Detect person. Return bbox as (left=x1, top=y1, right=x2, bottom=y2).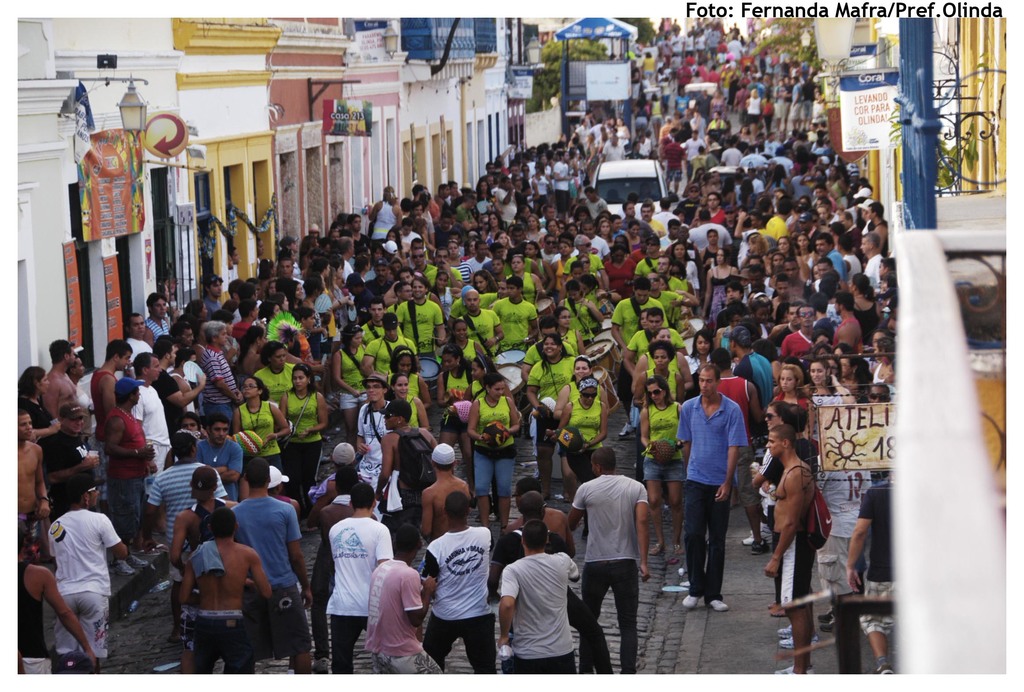
(left=396, top=279, right=445, bottom=397).
